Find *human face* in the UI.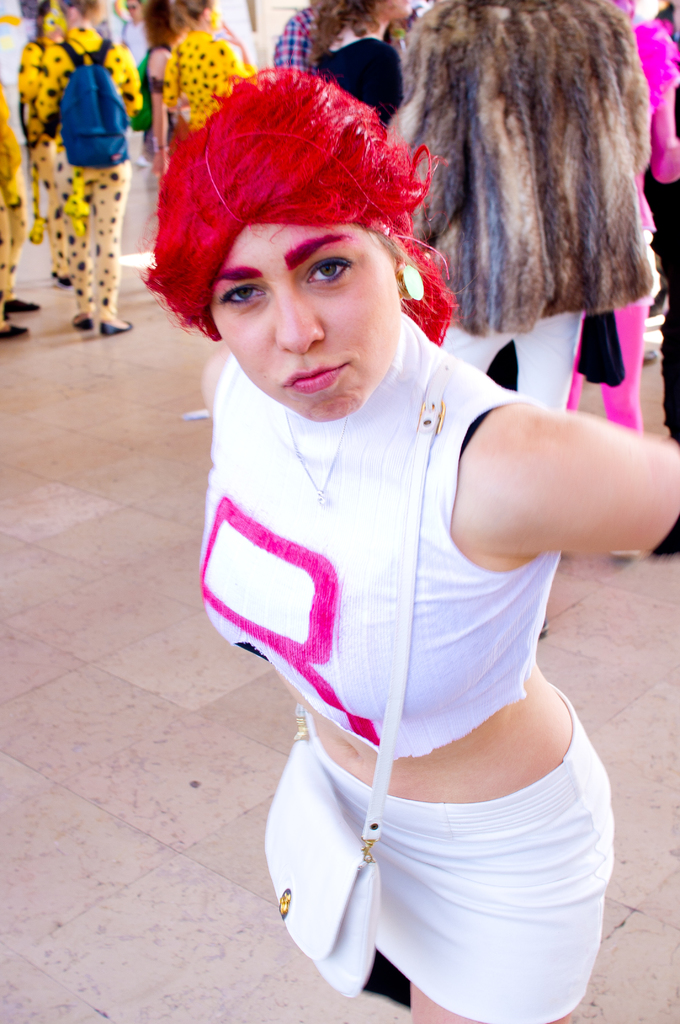
UI element at (211, 223, 400, 422).
